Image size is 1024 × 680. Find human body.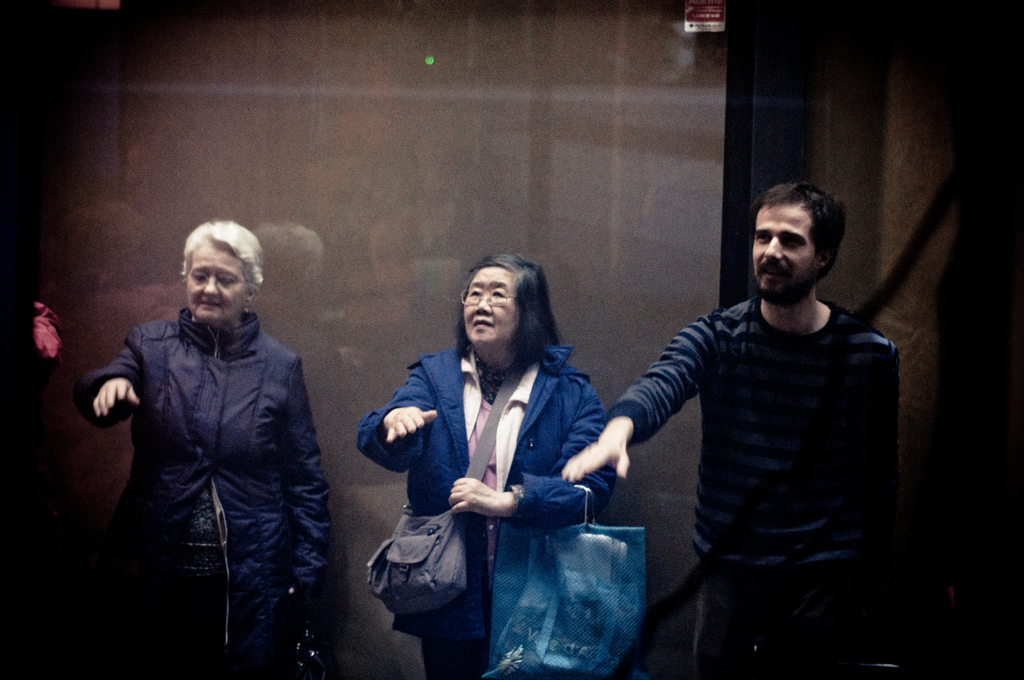
559 296 898 679.
